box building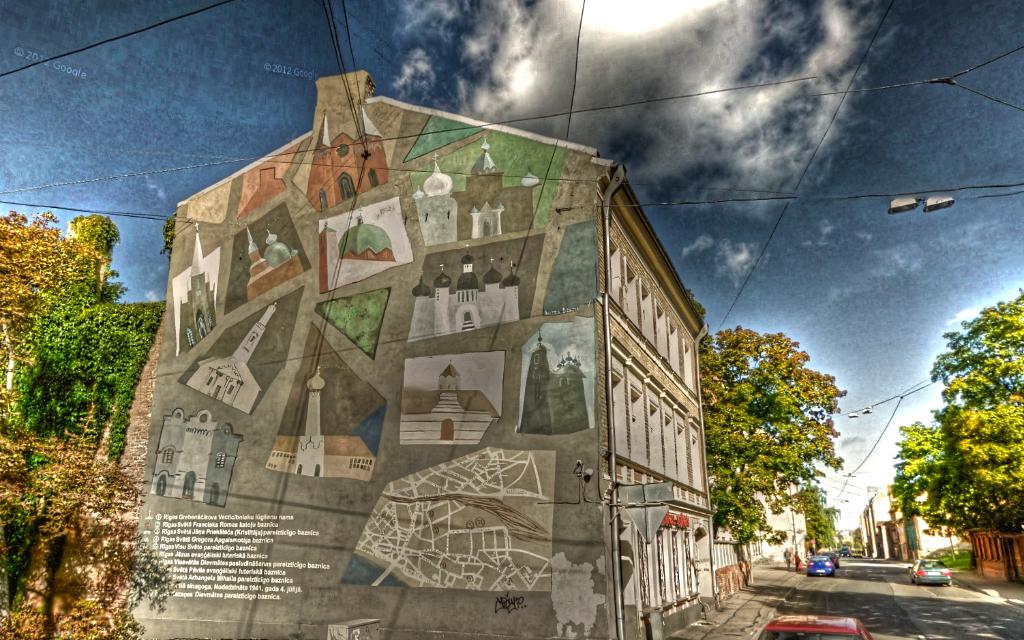
122:73:715:639
